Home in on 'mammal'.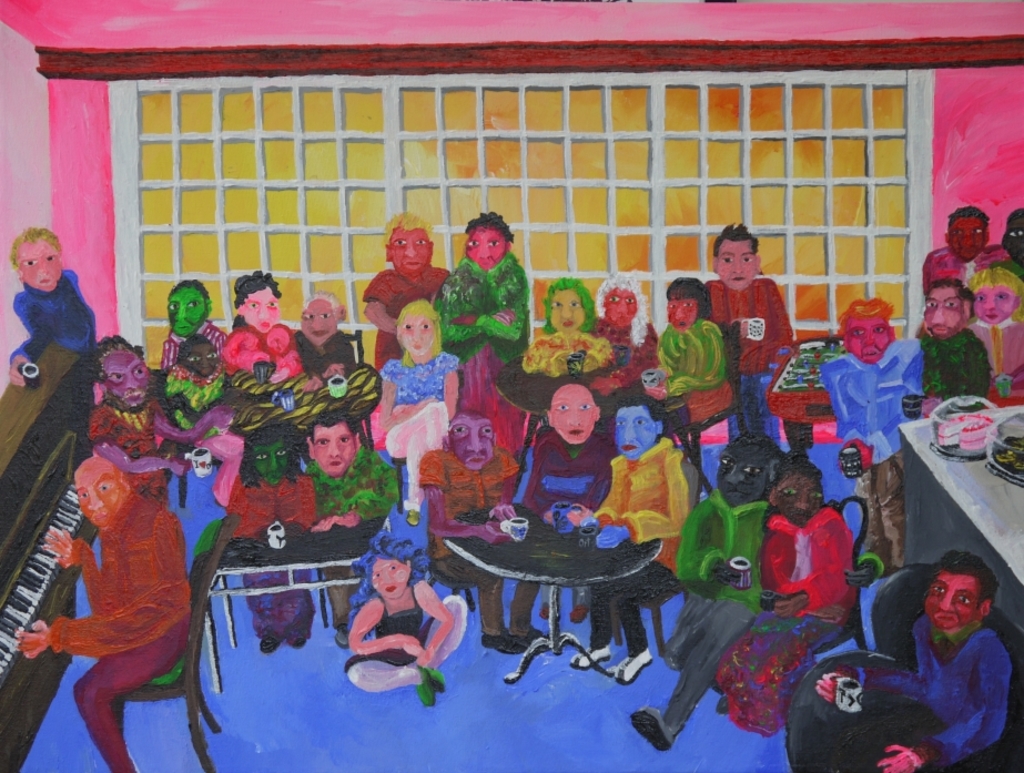
Homed in at (961,264,1023,406).
